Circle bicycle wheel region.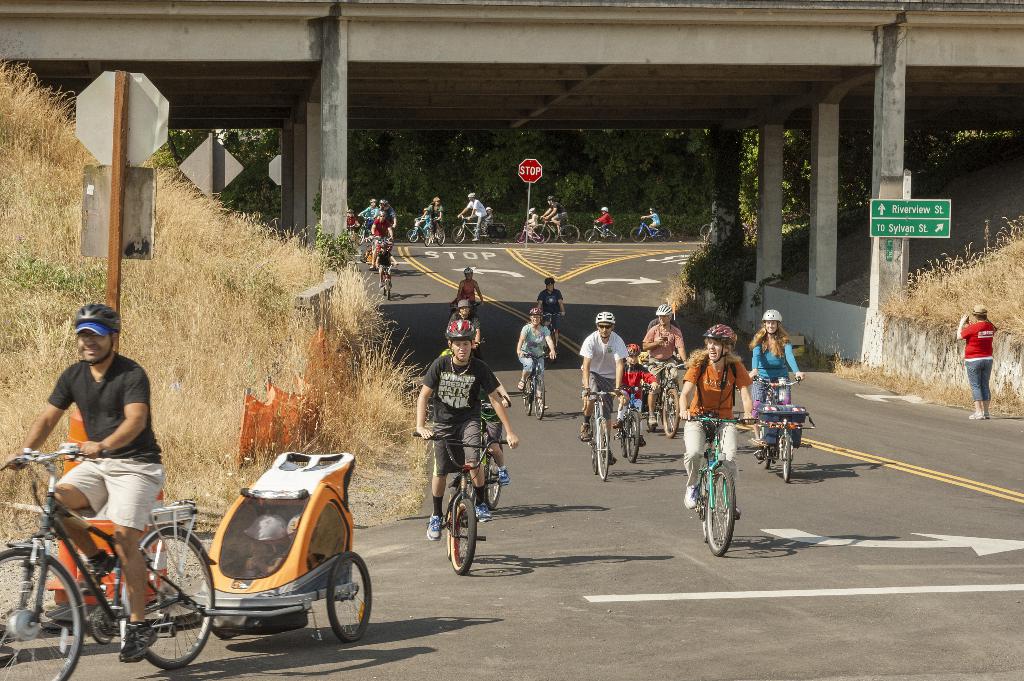
Region: [x1=403, y1=230, x2=419, y2=244].
